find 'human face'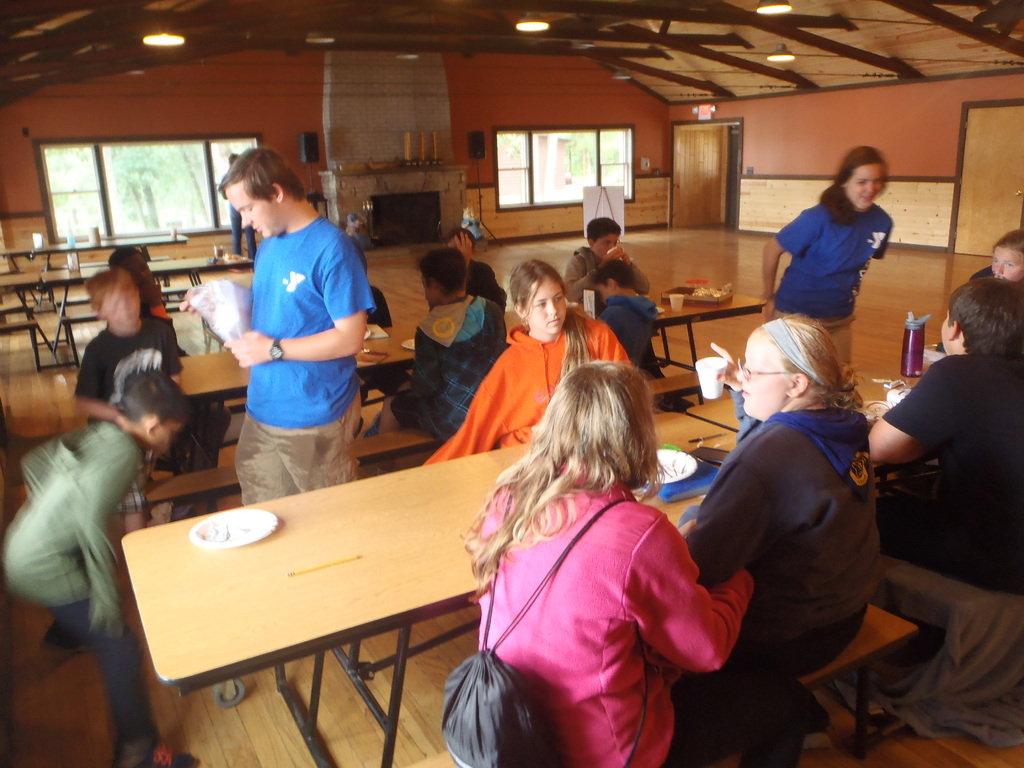
{"left": 596, "top": 230, "right": 614, "bottom": 257}
